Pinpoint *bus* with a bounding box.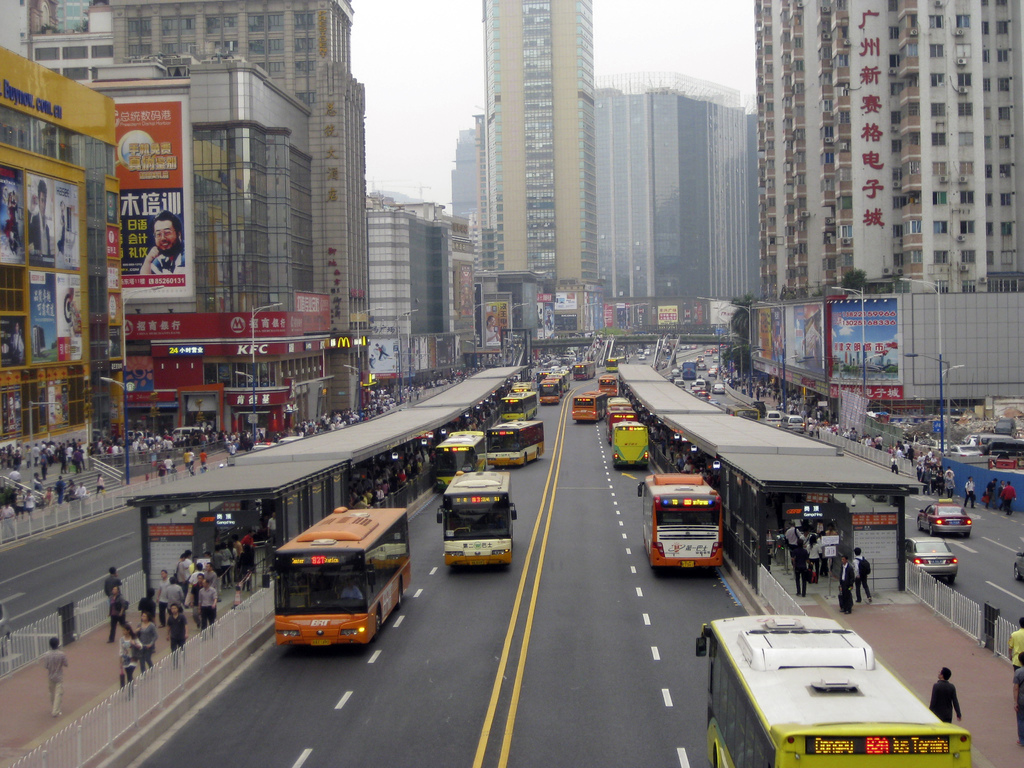
481 417 541 465.
